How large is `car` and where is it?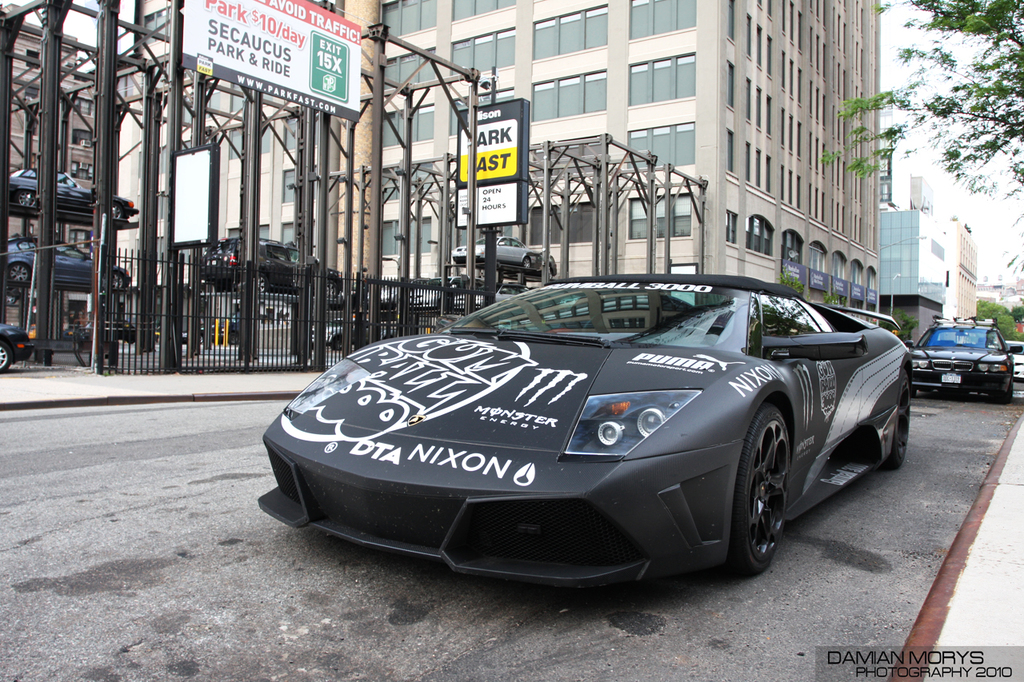
Bounding box: (x1=196, y1=229, x2=347, y2=303).
